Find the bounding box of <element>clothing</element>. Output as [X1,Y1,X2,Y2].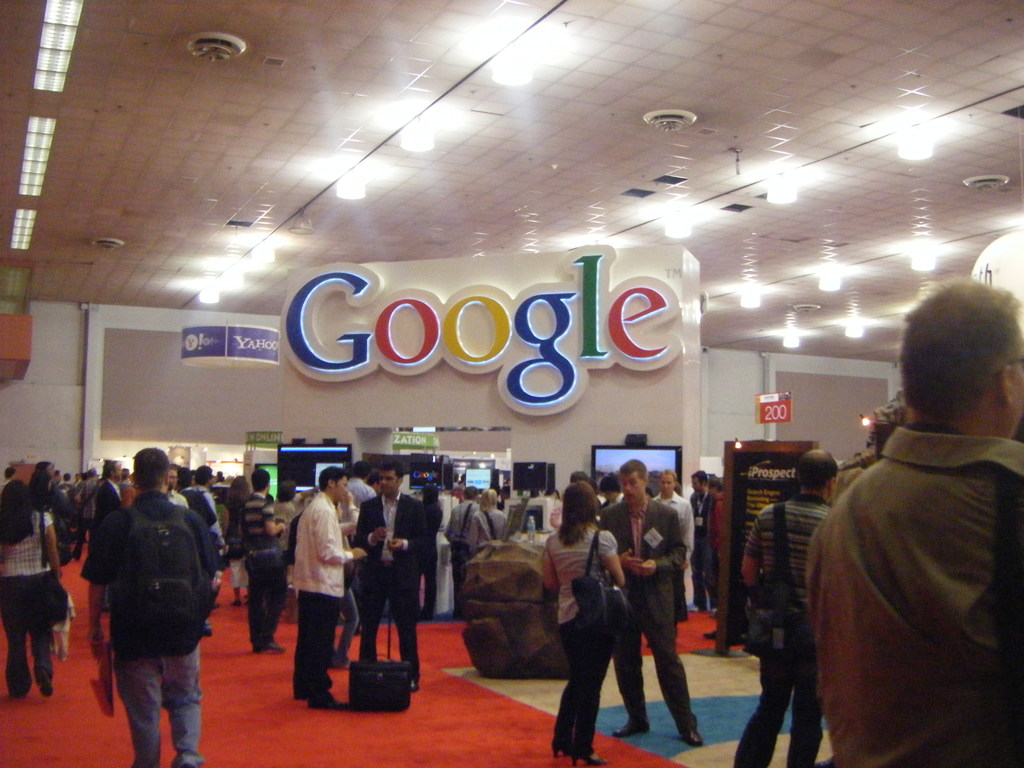
[363,568,415,679].
